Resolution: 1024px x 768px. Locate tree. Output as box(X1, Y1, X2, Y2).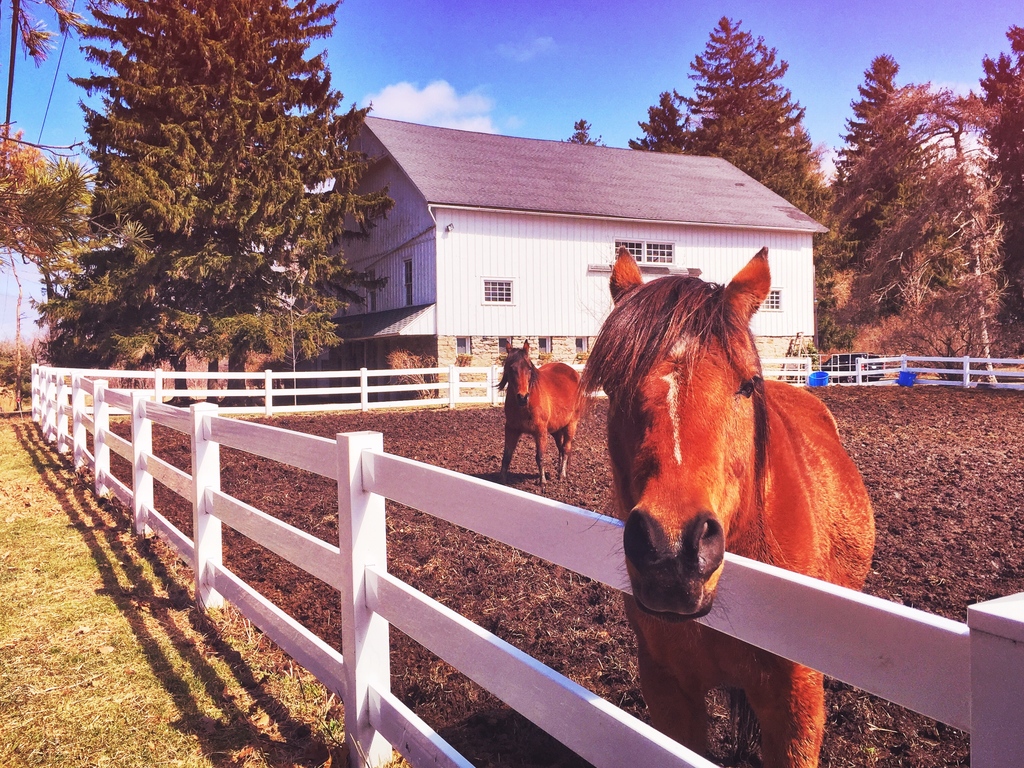
box(56, 19, 381, 385).
